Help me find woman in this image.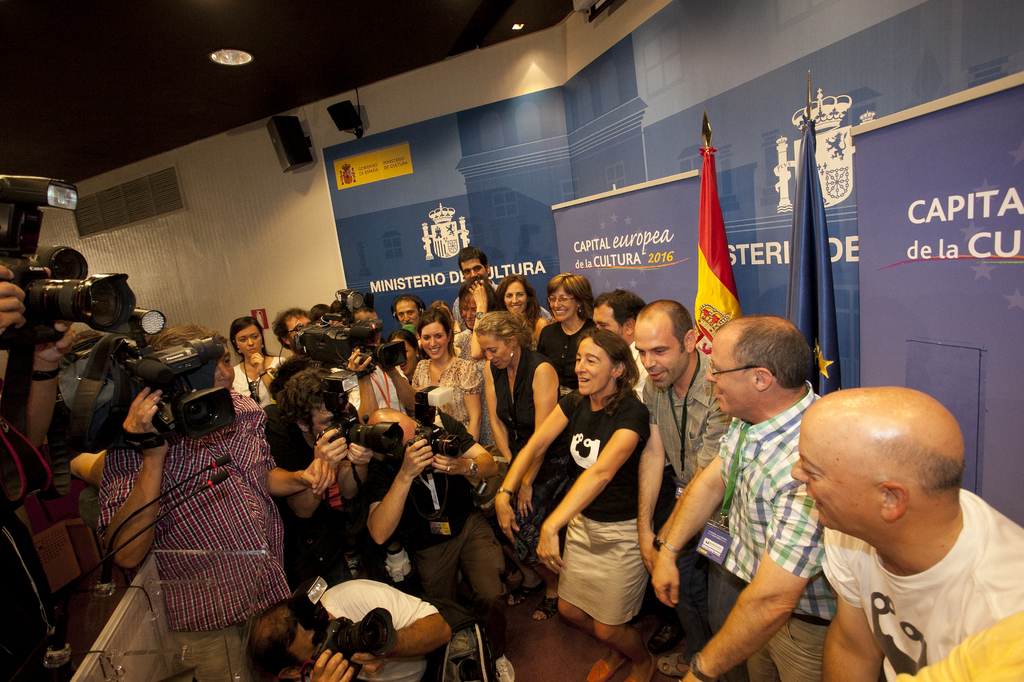
Found it: {"left": 494, "top": 273, "right": 548, "bottom": 337}.
